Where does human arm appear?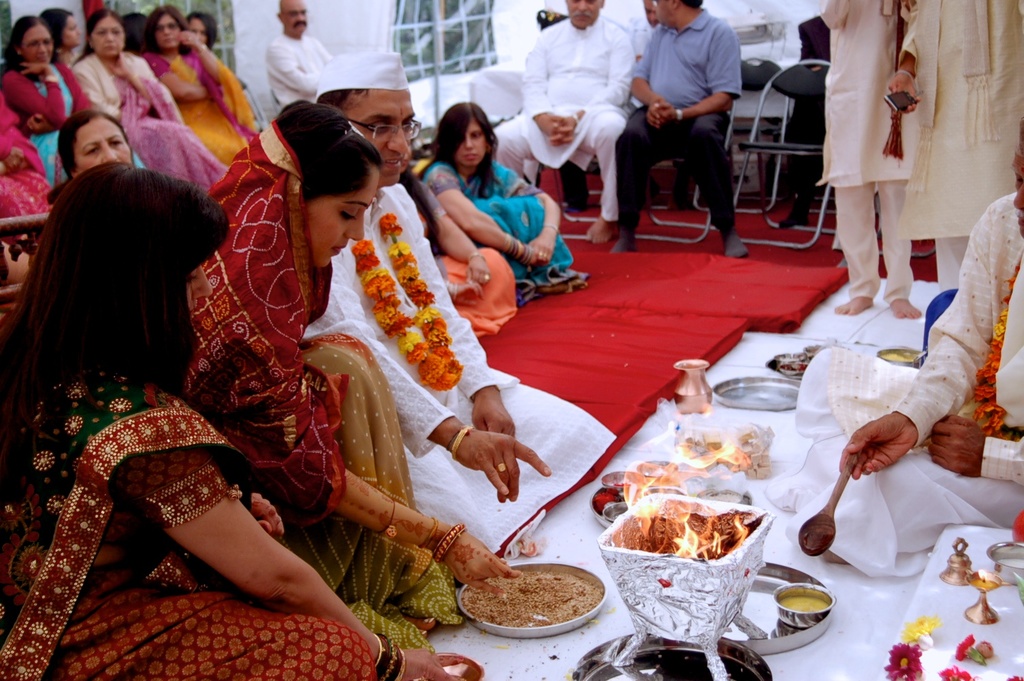
Appears at <bbox>522, 34, 552, 140</bbox>.
